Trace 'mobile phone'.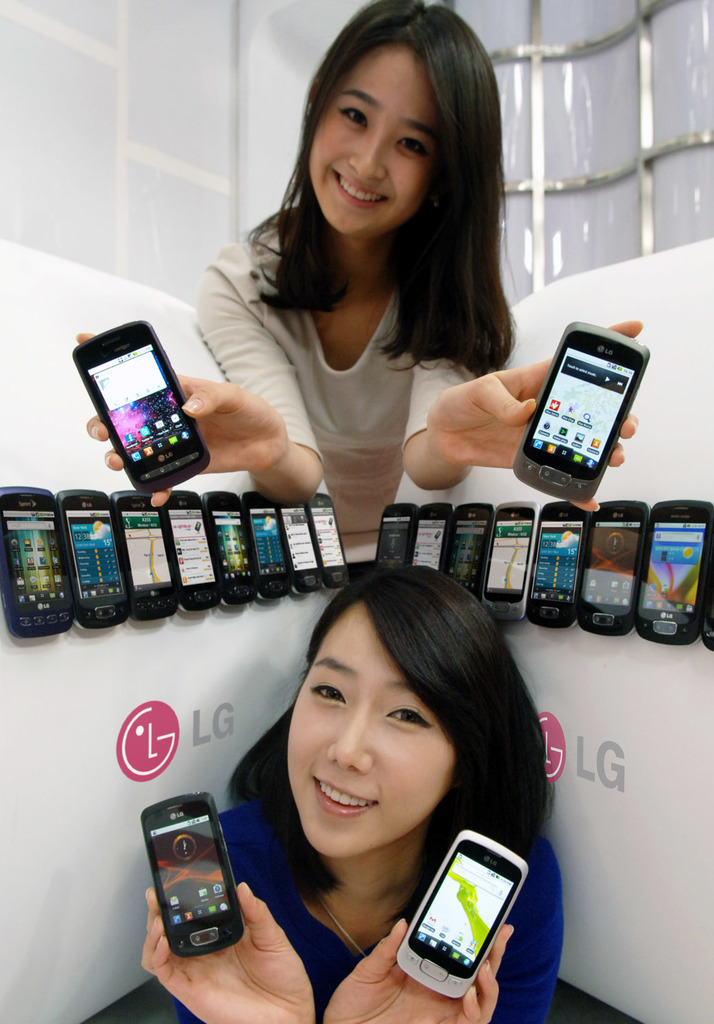
Traced to 253 490 295 597.
